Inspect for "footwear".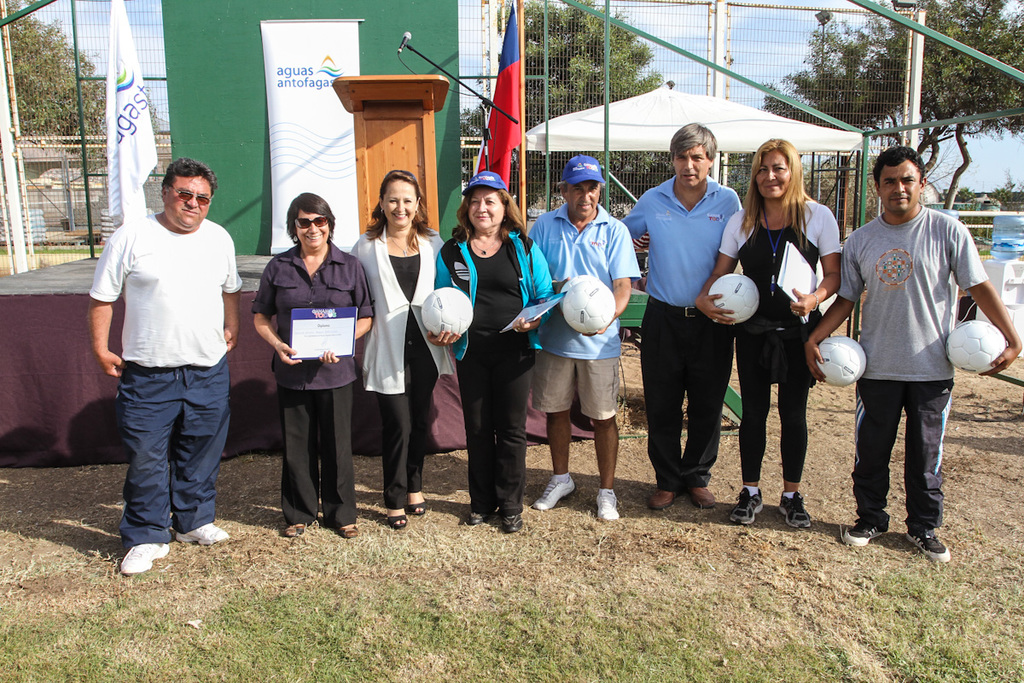
Inspection: x1=593, y1=489, x2=620, y2=521.
